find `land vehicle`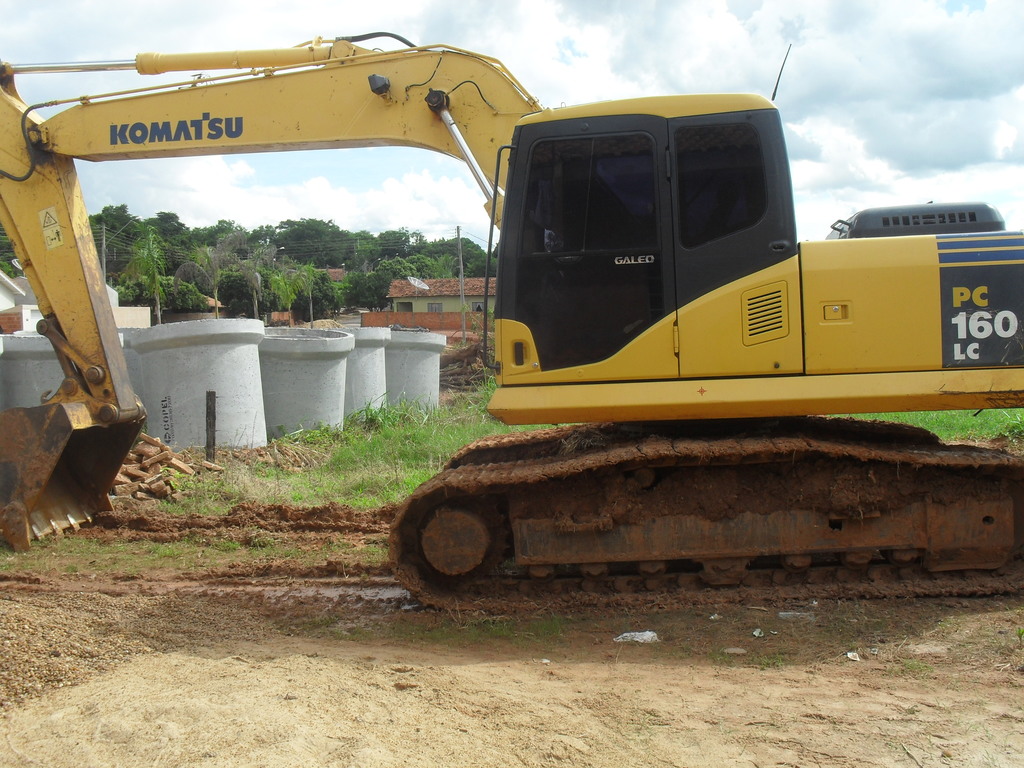
crop(0, 31, 1015, 610)
